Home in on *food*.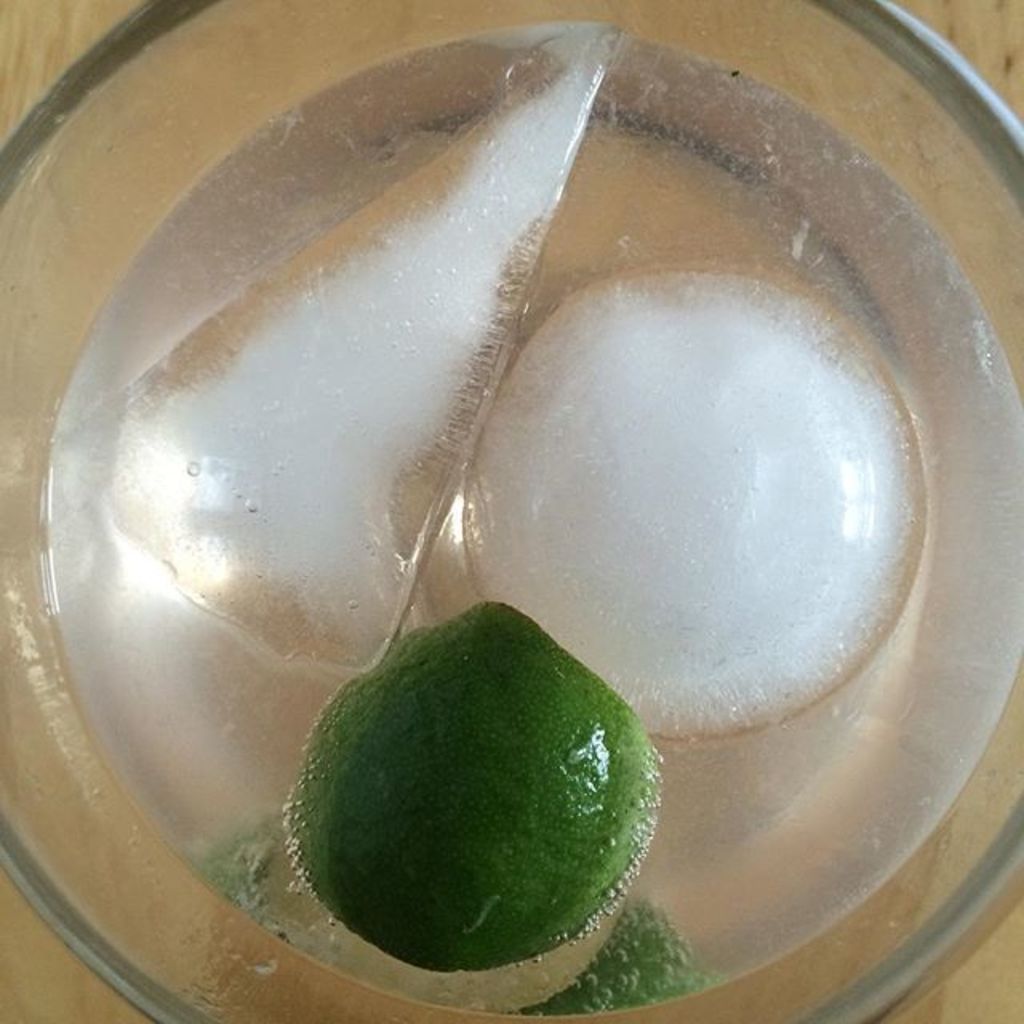
Homed in at box=[62, 146, 971, 909].
